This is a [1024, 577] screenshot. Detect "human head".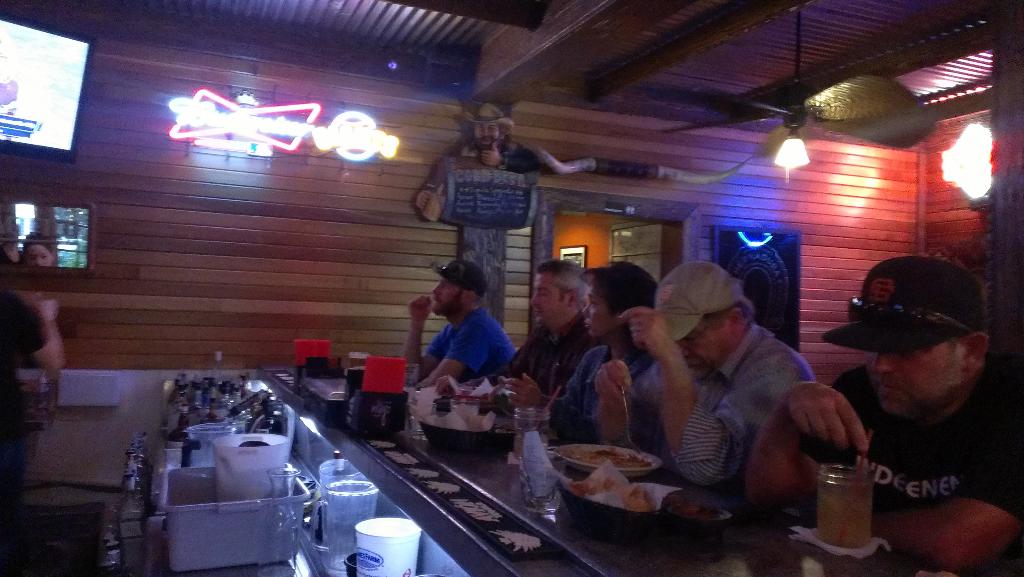
(846, 263, 998, 414).
